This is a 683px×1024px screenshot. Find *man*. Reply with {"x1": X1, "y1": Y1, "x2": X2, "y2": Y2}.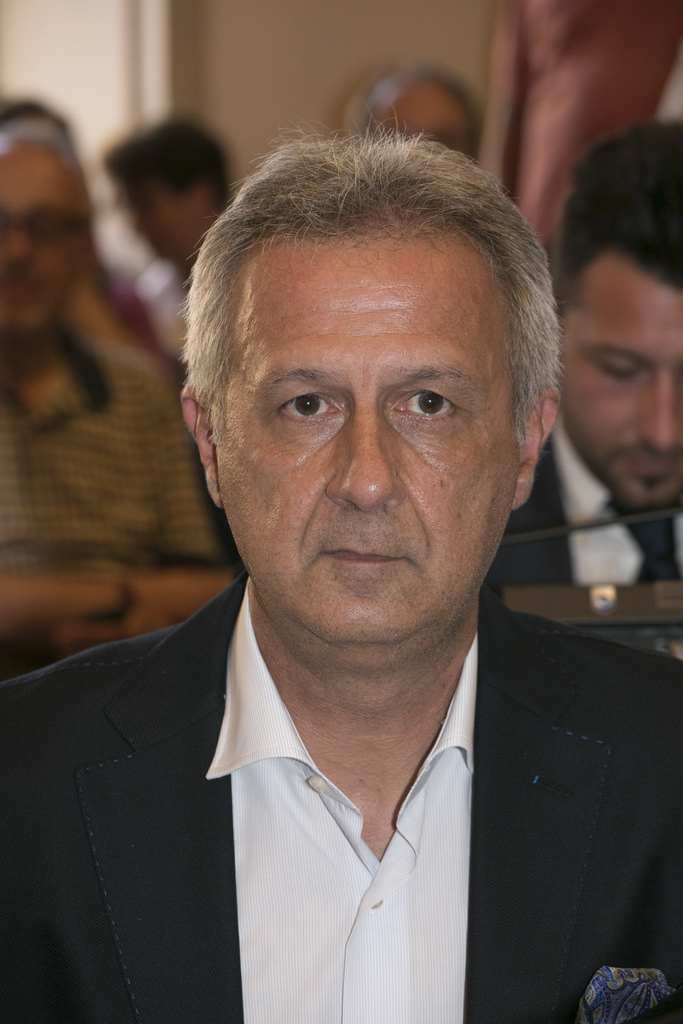
{"x1": 0, "y1": 124, "x2": 245, "y2": 687}.
